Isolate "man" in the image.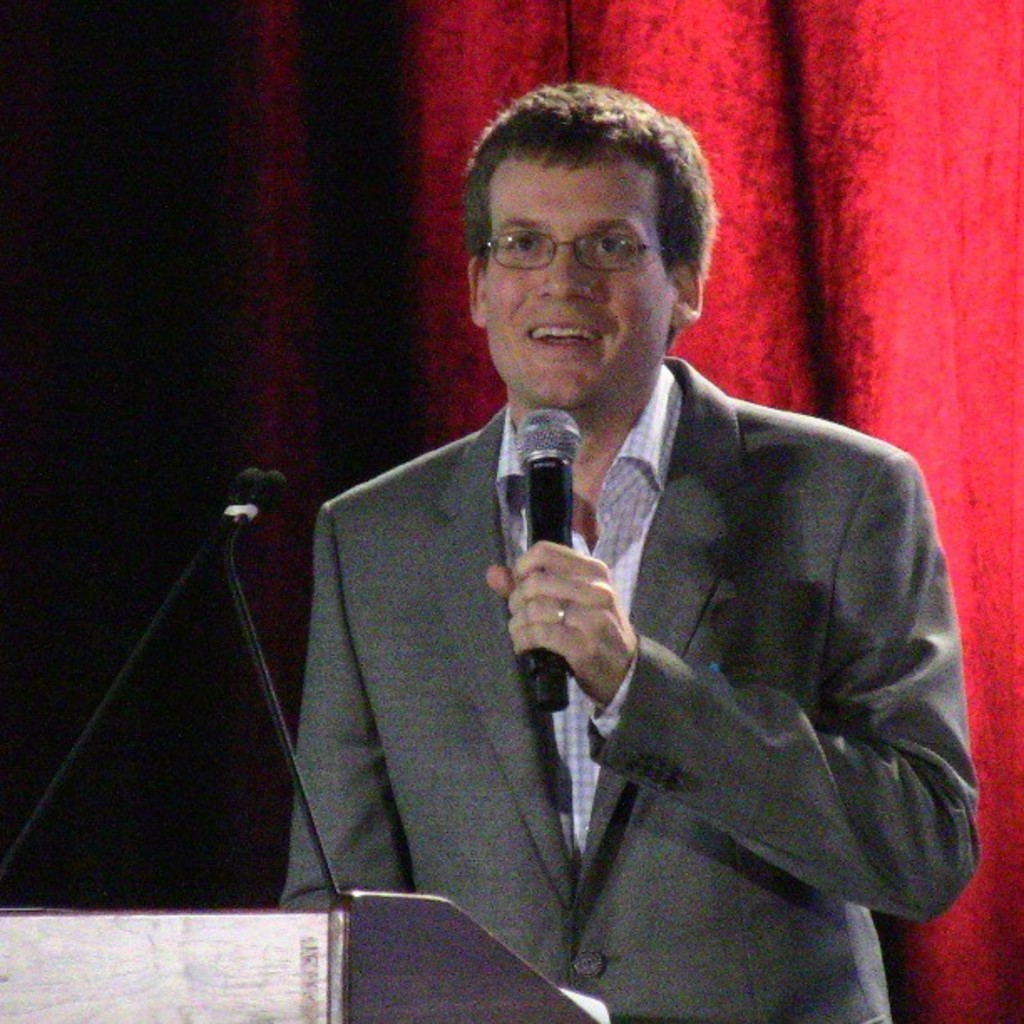
Isolated region: box(259, 104, 977, 1016).
